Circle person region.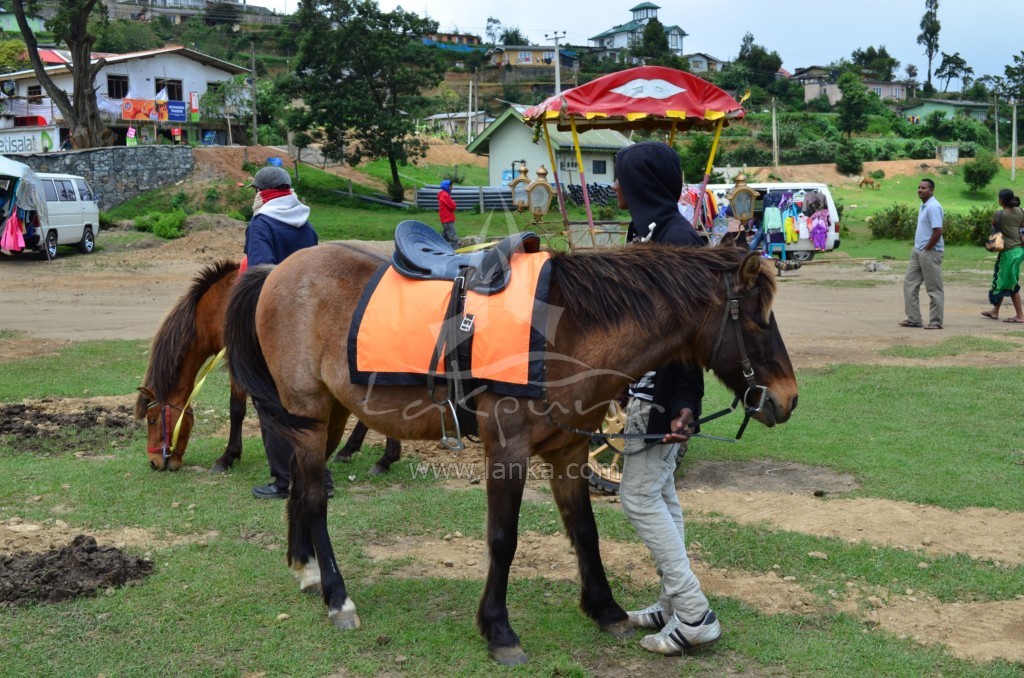
Region: [251, 158, 321, 491].
